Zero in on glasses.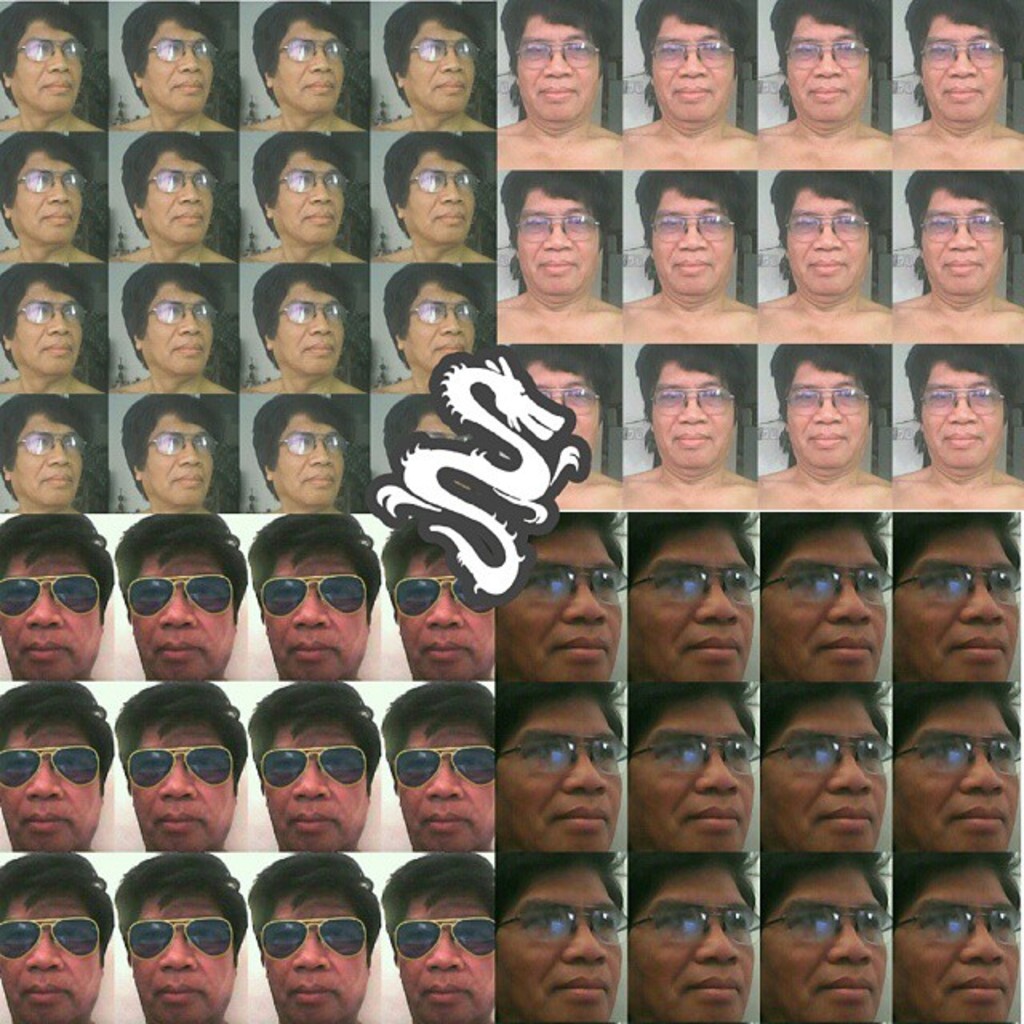
Zeroed in: 406:171:472:189.
